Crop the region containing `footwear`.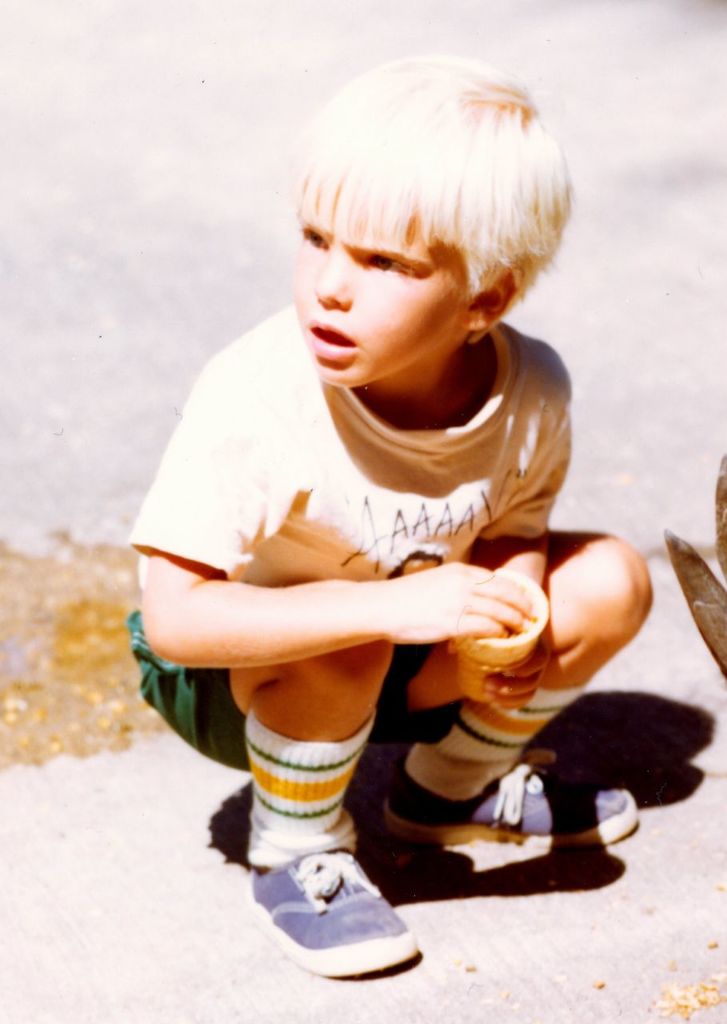
Crop region: 381 748 641 848.
